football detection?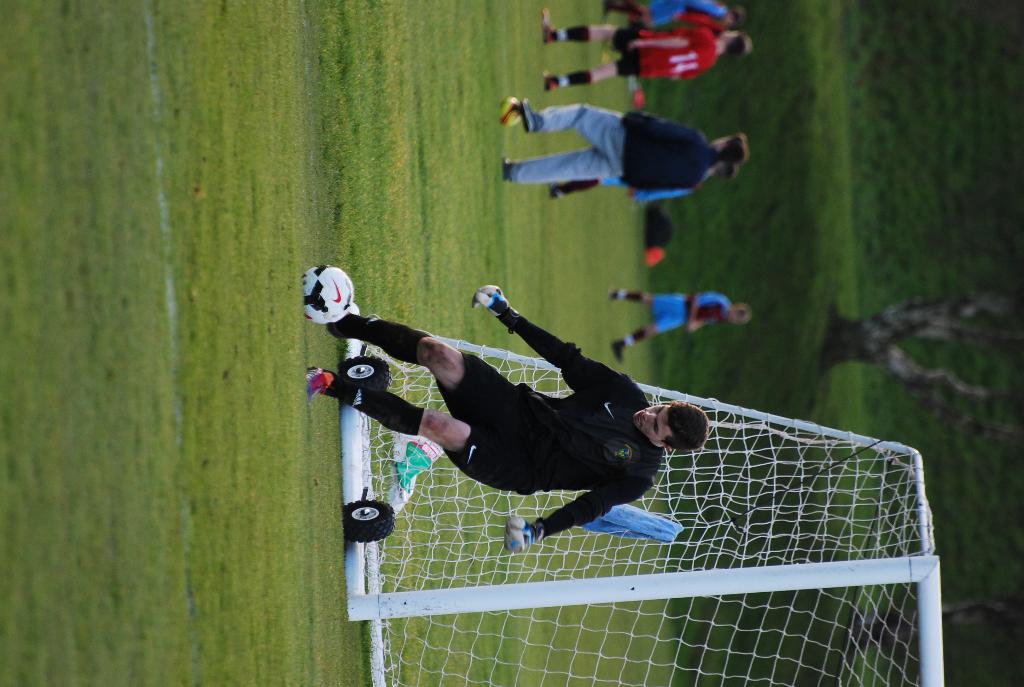
pyautogui.locateOnScreen(296, 262, 354, 320)
